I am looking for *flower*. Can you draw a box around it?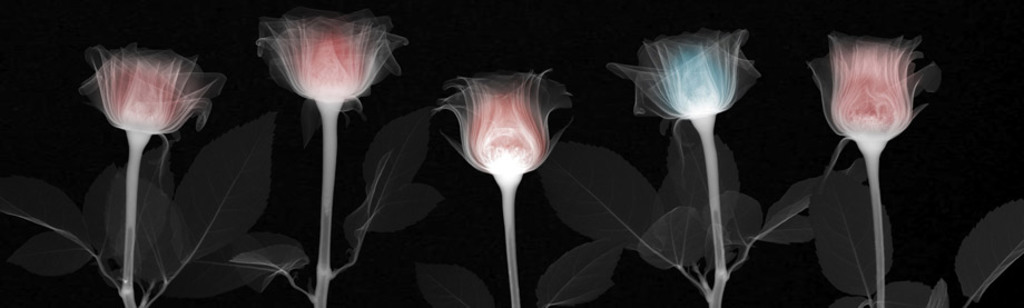
Sure, the bounding box is bbox(607, 31, 768, 126).
